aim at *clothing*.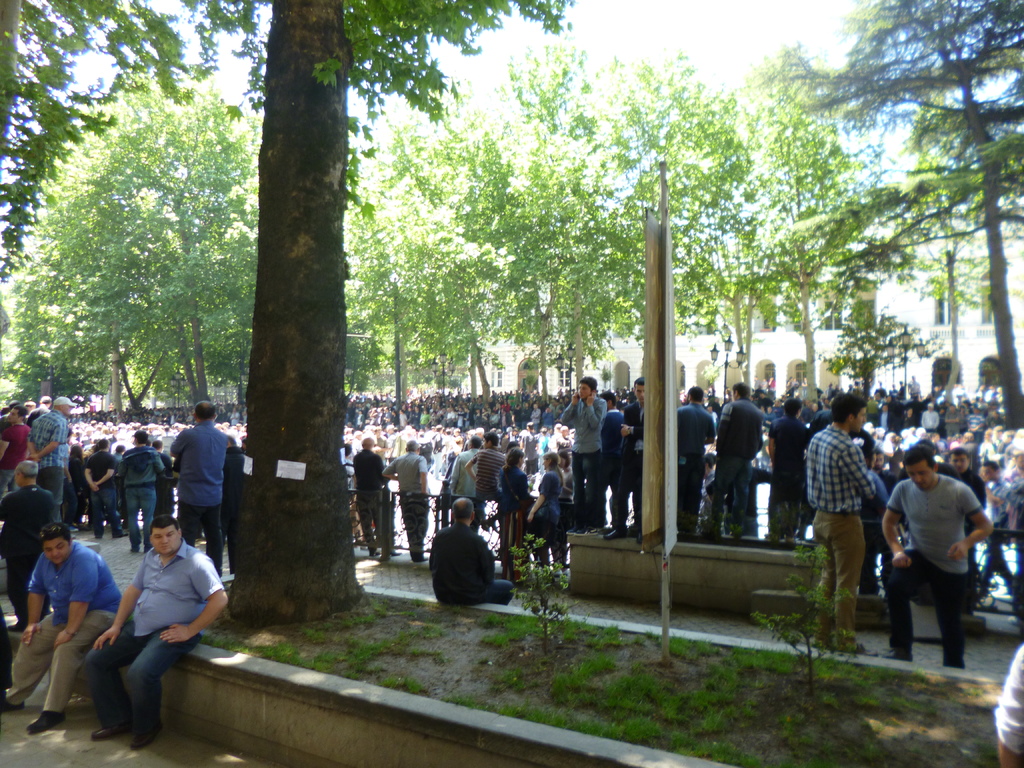
Aimed at <region>680, 389, 717, 537</region>.
